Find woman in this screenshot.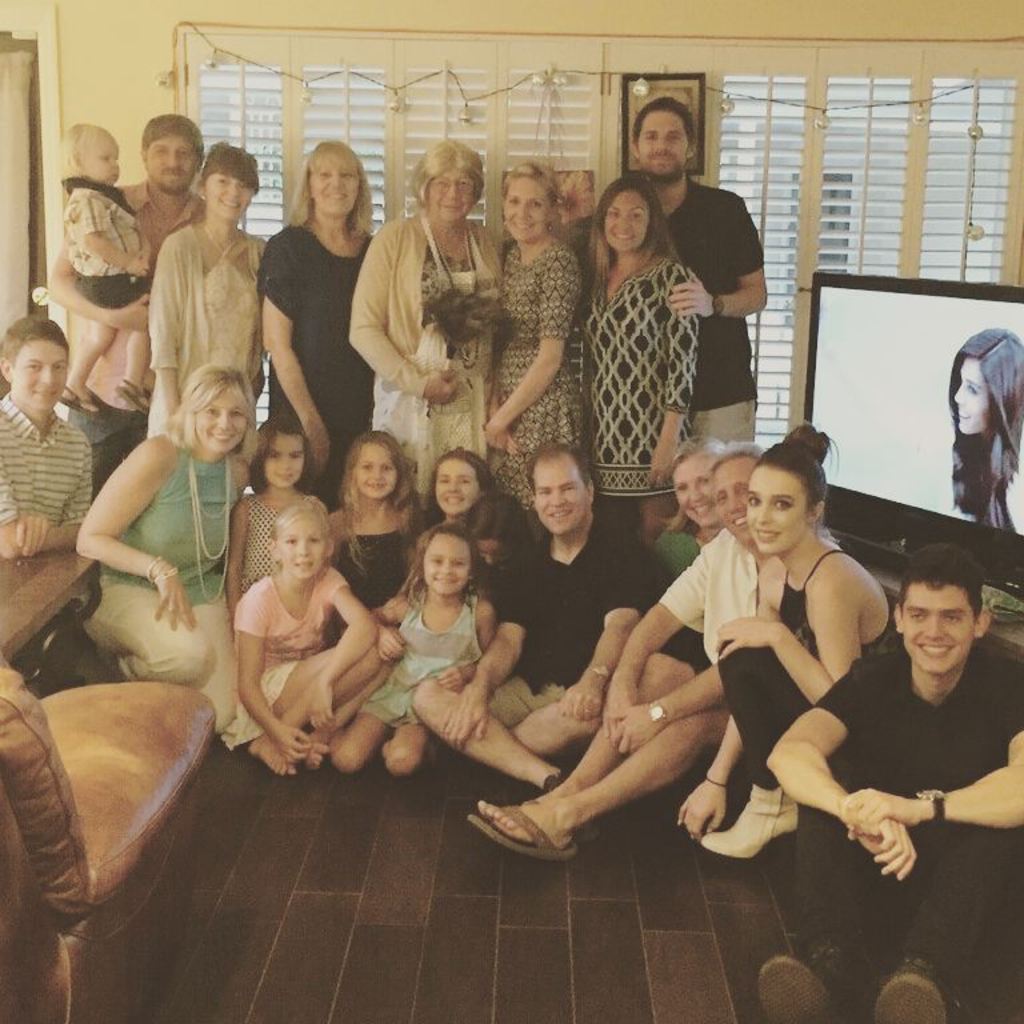
The bounding box for woman is box=[943, 317, 1023, 533].
